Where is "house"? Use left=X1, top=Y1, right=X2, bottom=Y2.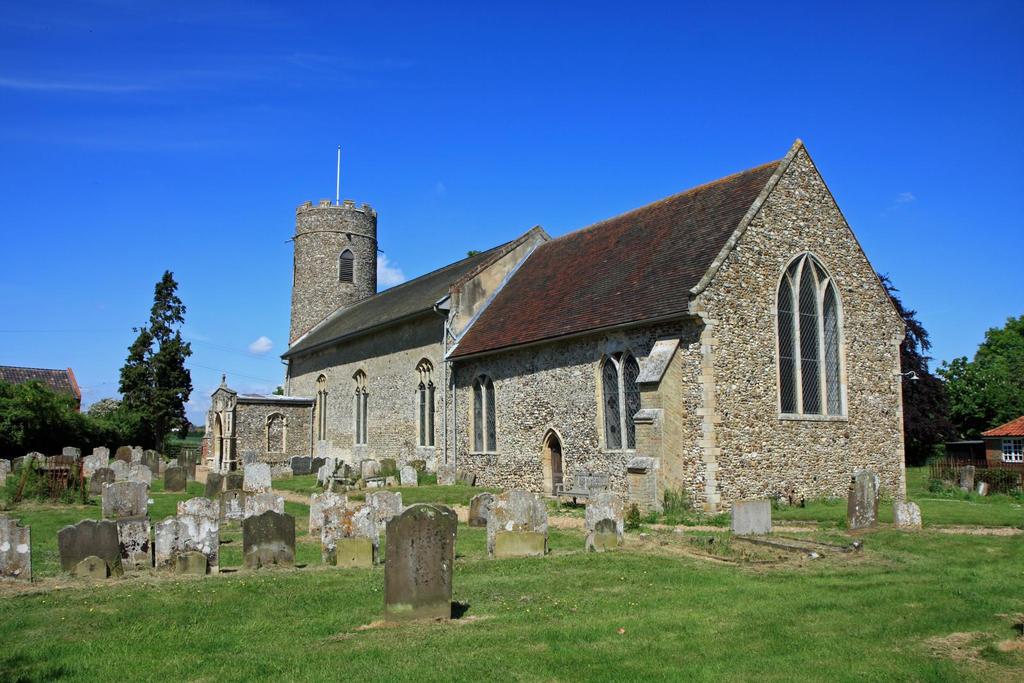
left=0, top=369, right=81, bottom=414.
